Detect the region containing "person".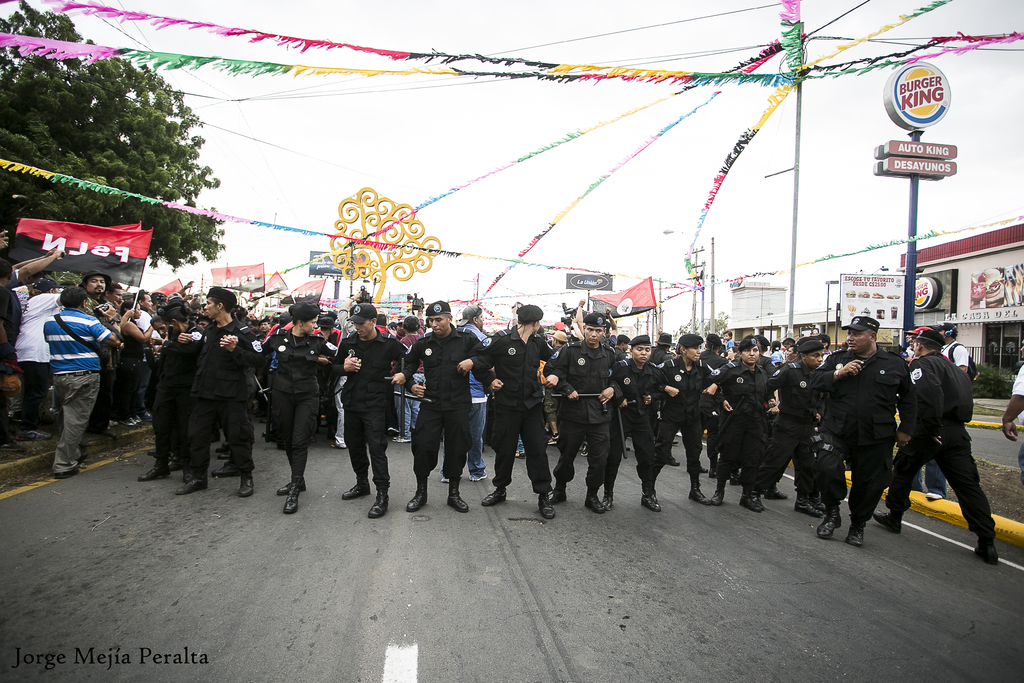
x1=468, y1=303, x2=566, y2=518.
